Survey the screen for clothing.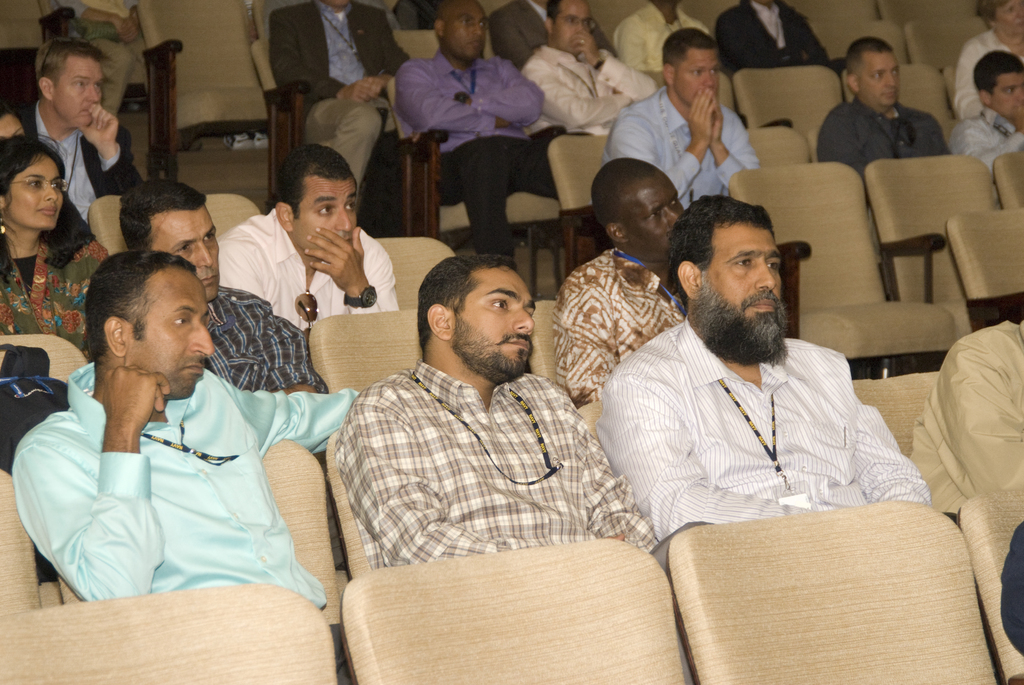
Survey found: 593/310/931/541.
